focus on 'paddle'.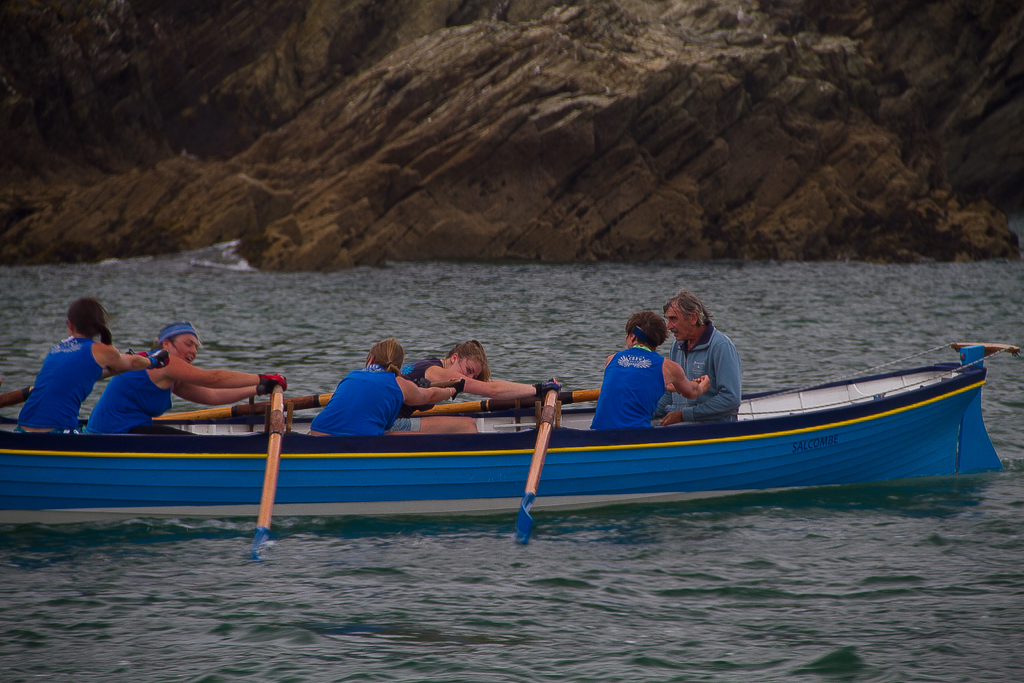
Focused at [left=516, top=388, right=556, bottom=547].
